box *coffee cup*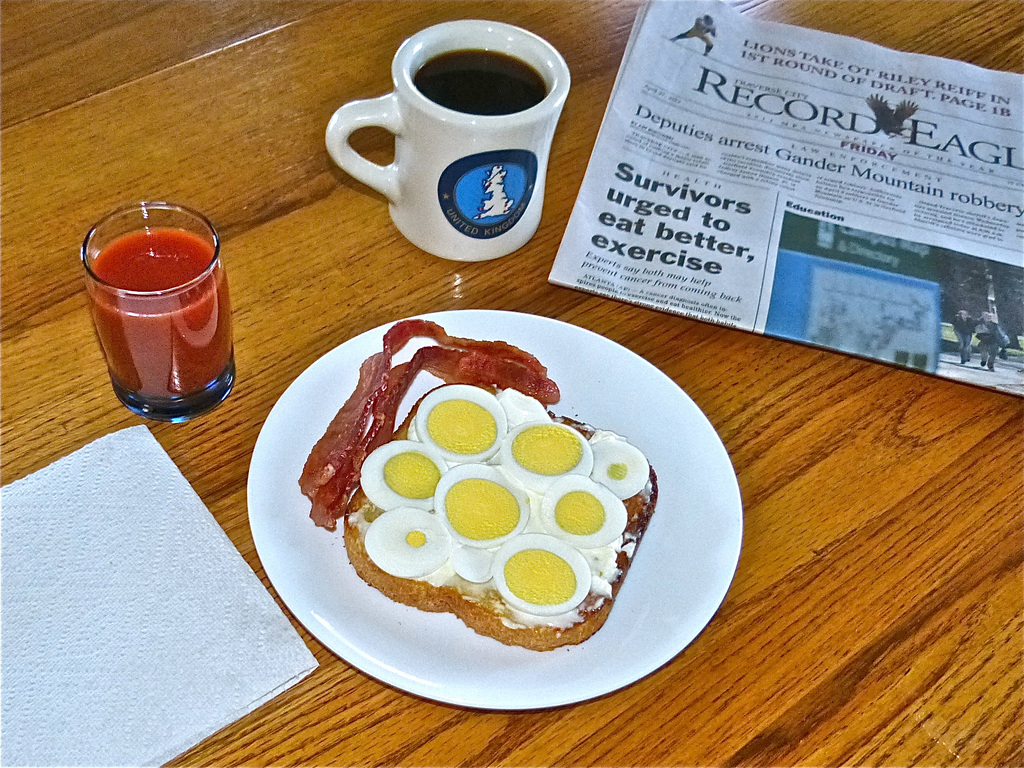
Rect(325, 24, 568, 262)
